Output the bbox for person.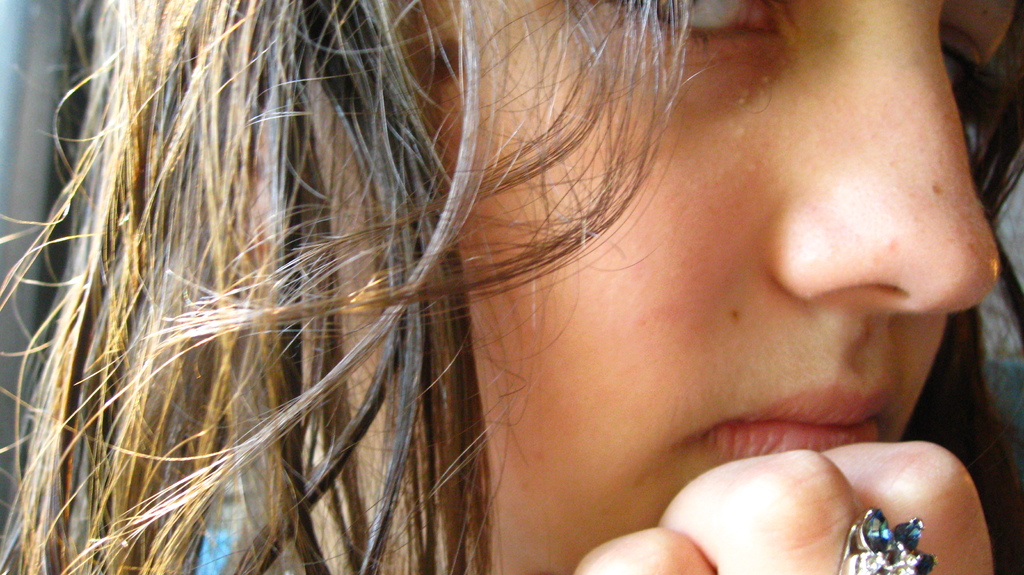
rect(1, 0, 1023, 574).
